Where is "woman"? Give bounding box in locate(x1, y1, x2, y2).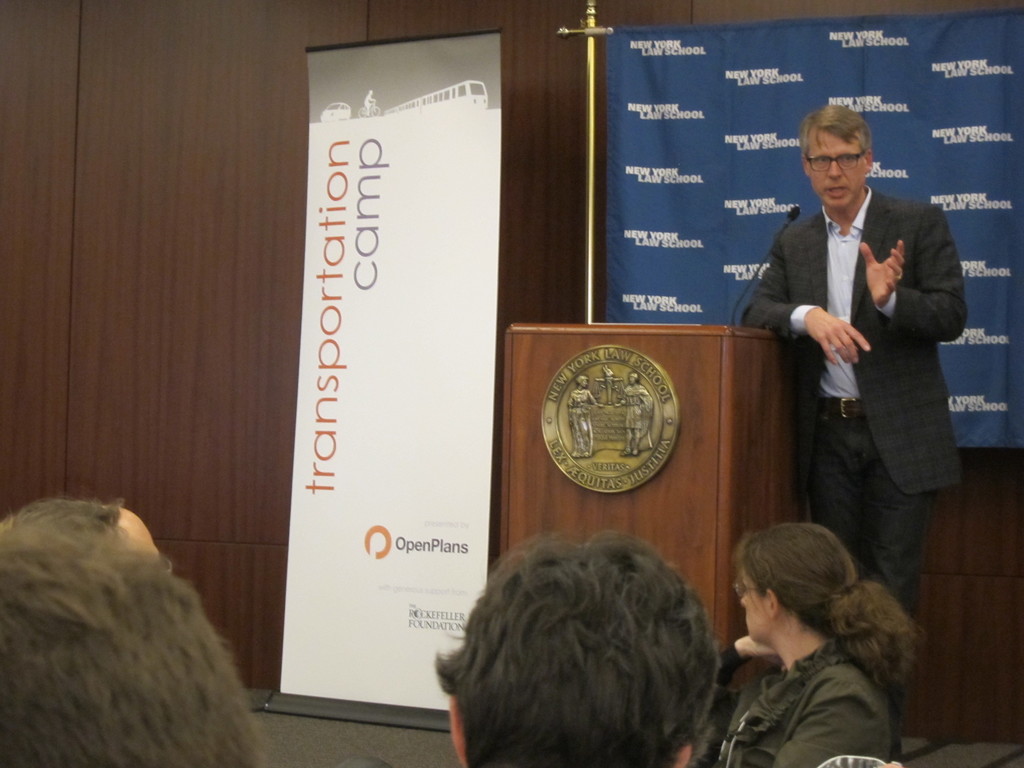
locate(708, 524, 928, 767).
